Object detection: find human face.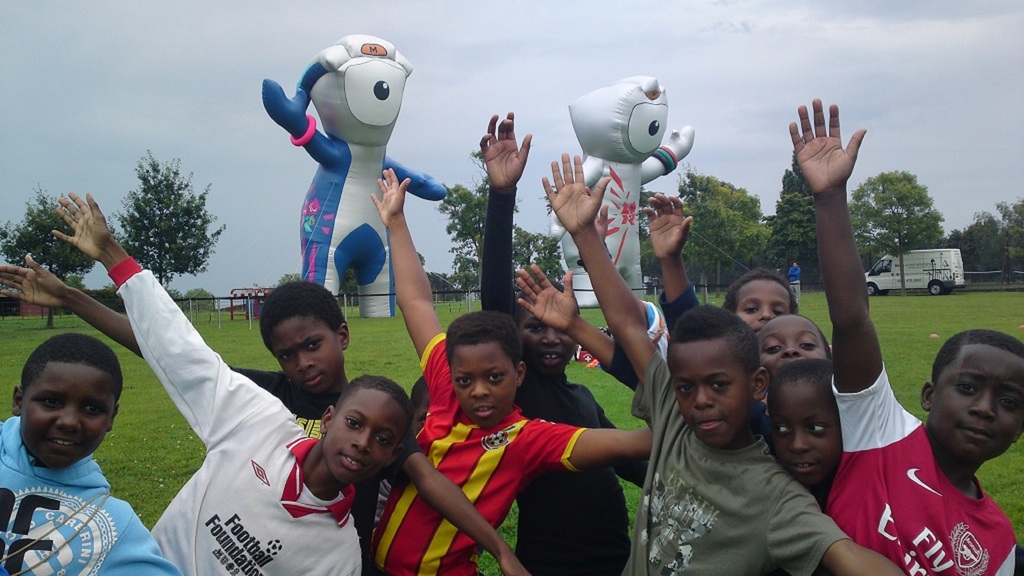
<region>323, 390, 409, 482</region>.
